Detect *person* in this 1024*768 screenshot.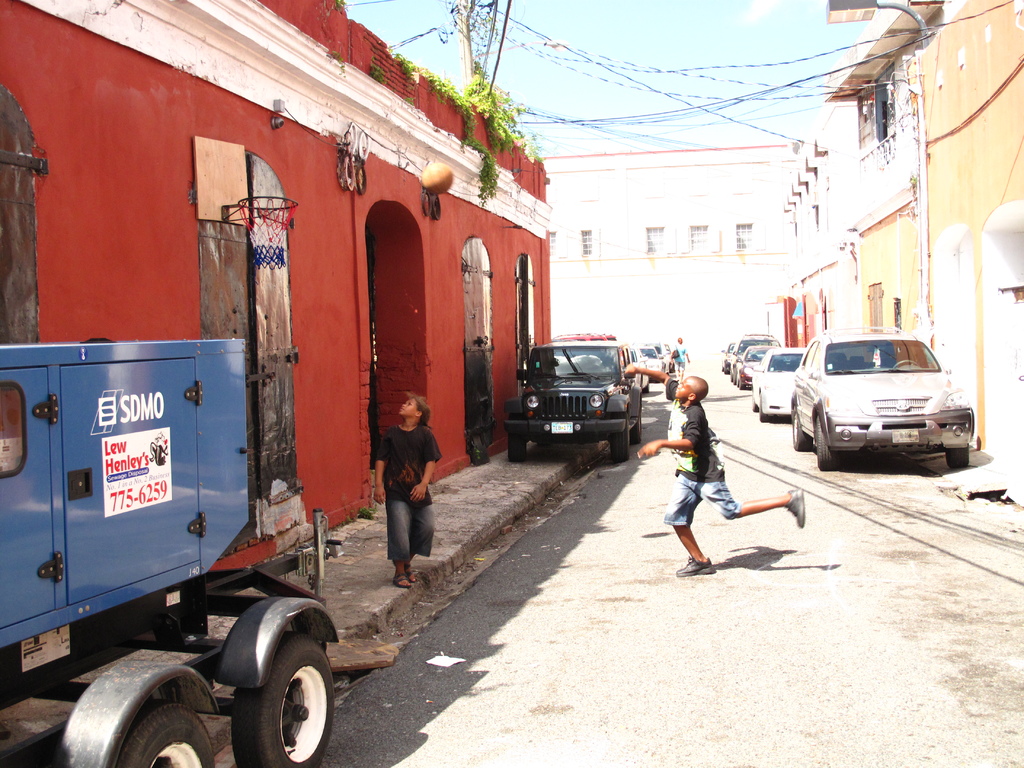
Detection: crop(364, 388, 437, 593).
